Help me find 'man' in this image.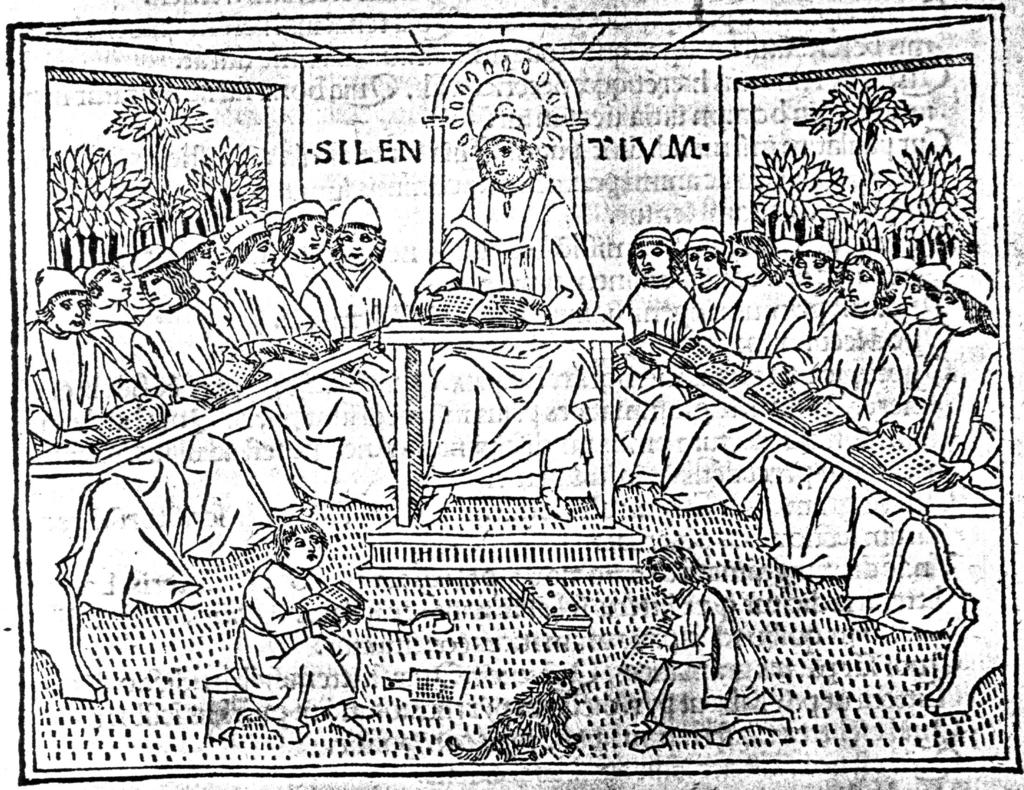
Found it: crop(435, 85, 605, 318).
